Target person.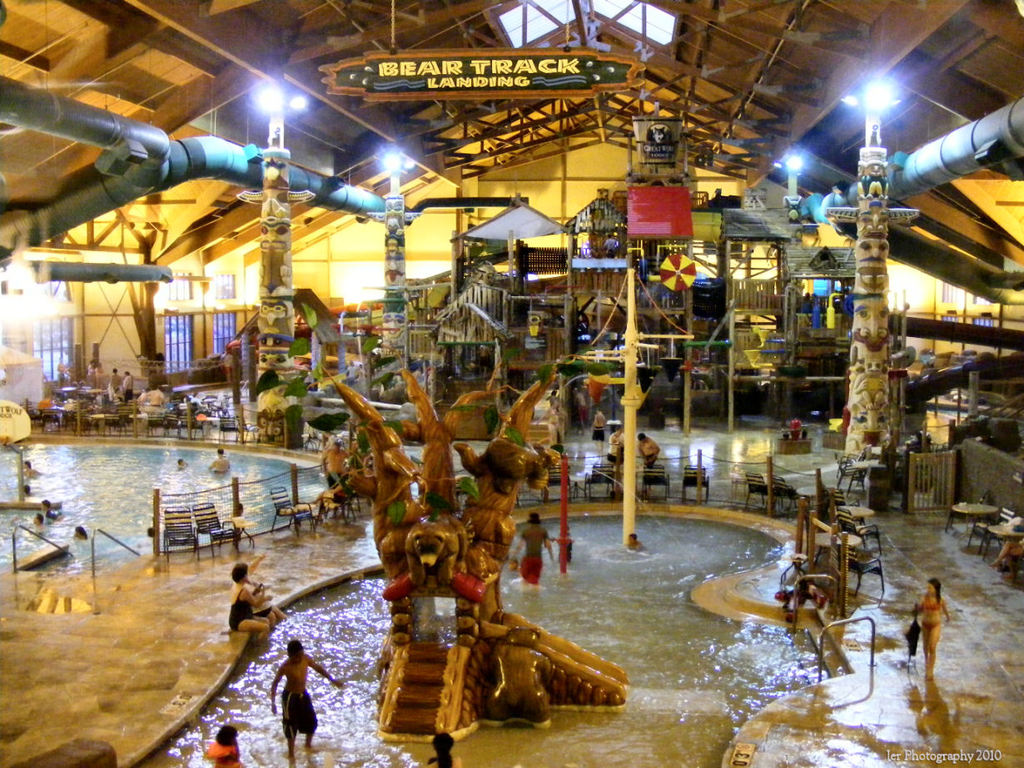
Target region: 210:445:234:475.
